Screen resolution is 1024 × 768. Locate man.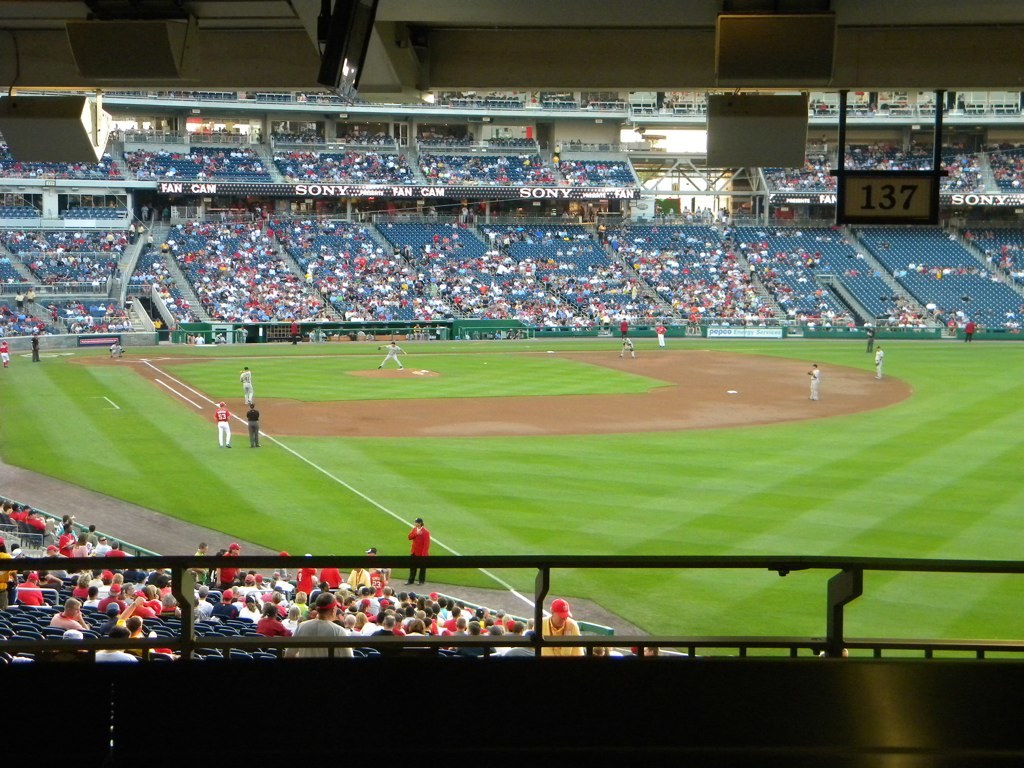
rect(197, 583, 210, 614).
